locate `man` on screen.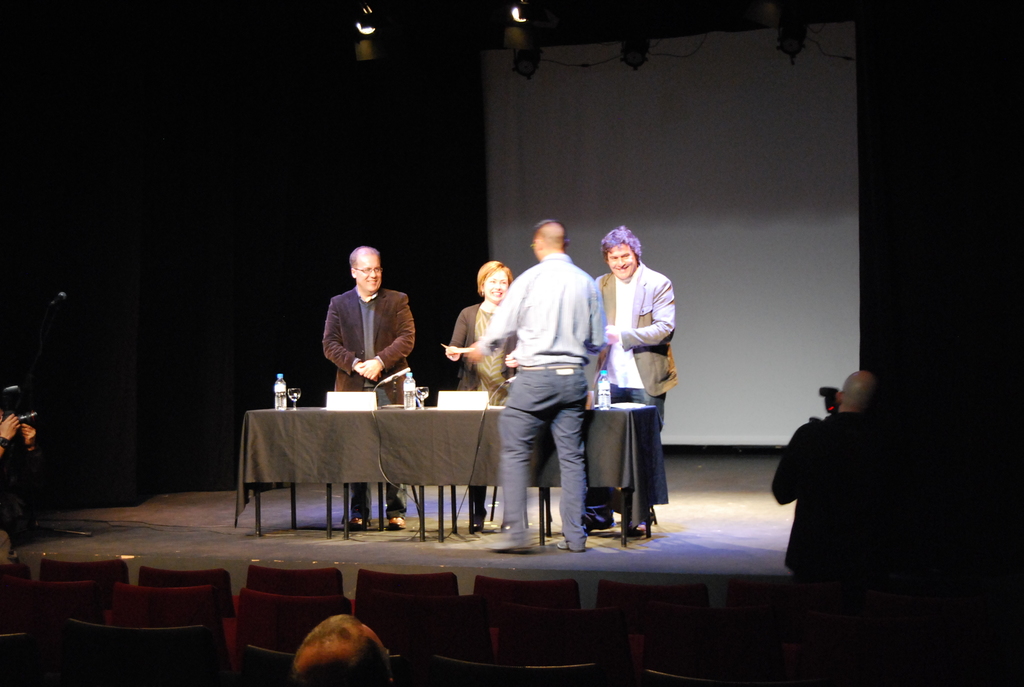
On screen at {"x1": 479, "y1": 212, "x2": 611, "y2": 558}.
